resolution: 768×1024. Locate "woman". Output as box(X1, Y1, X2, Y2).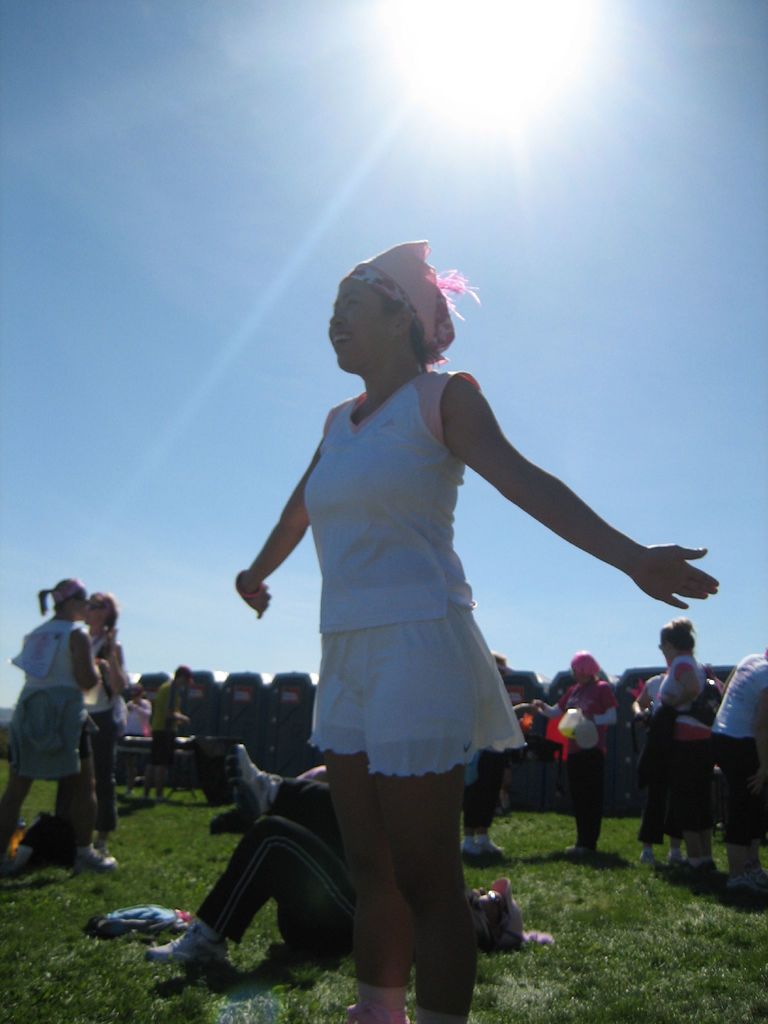
box(628, 612, 716, 889).
